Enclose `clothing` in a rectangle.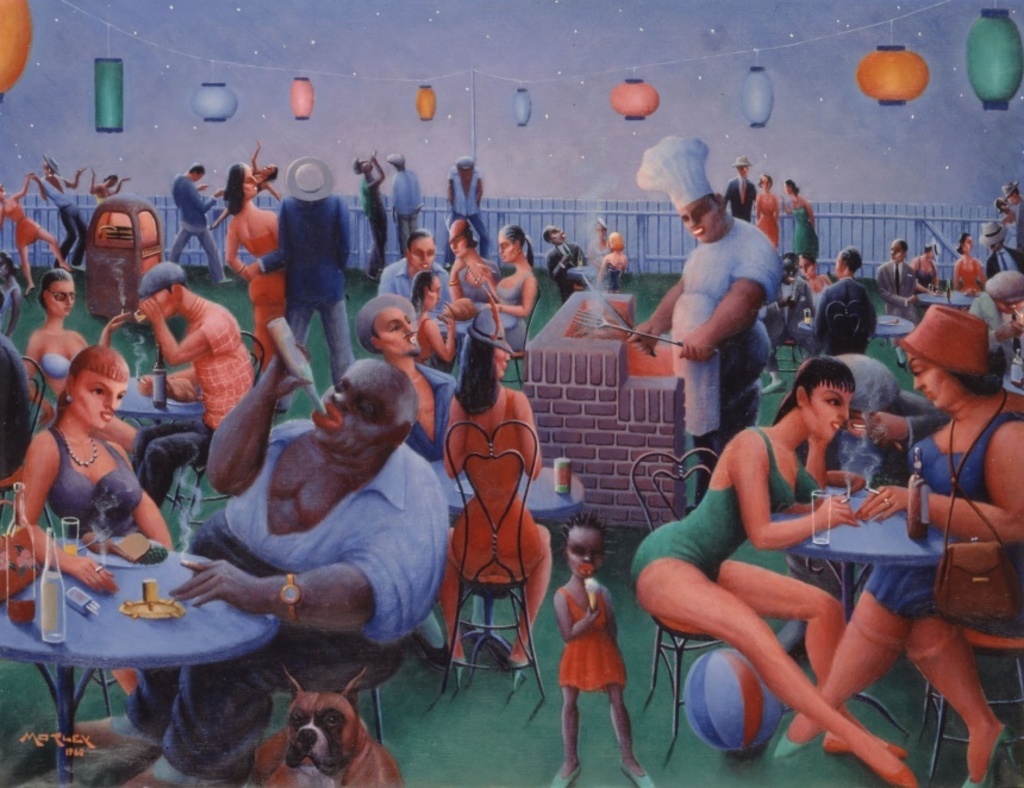
crop(126, 302, 250, 495).
